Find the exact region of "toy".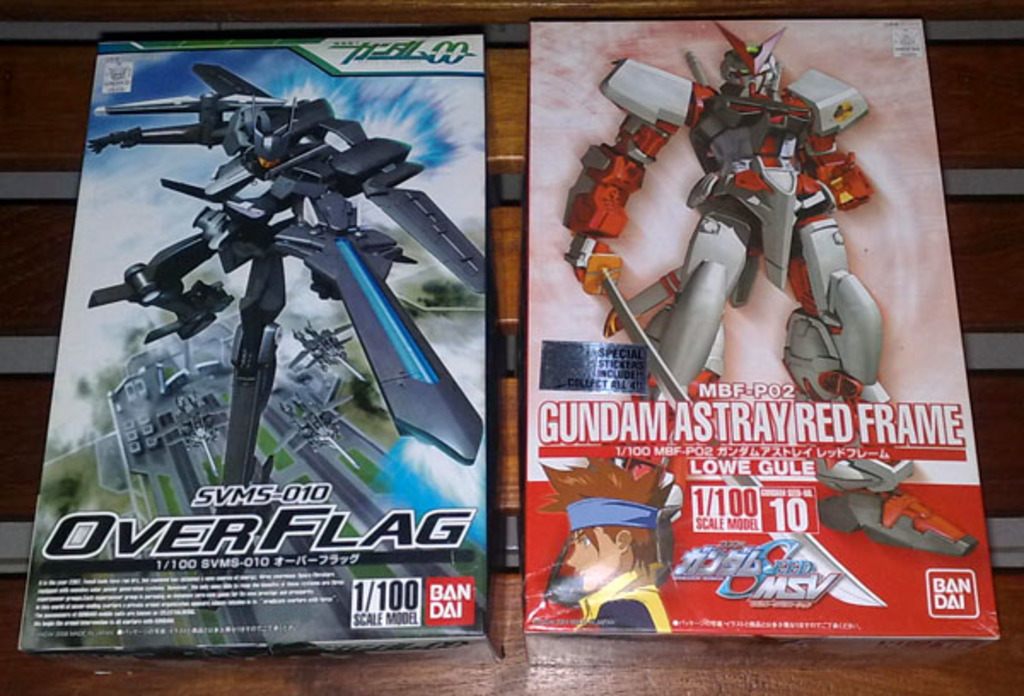
Exact region: (288,317,365,384).
